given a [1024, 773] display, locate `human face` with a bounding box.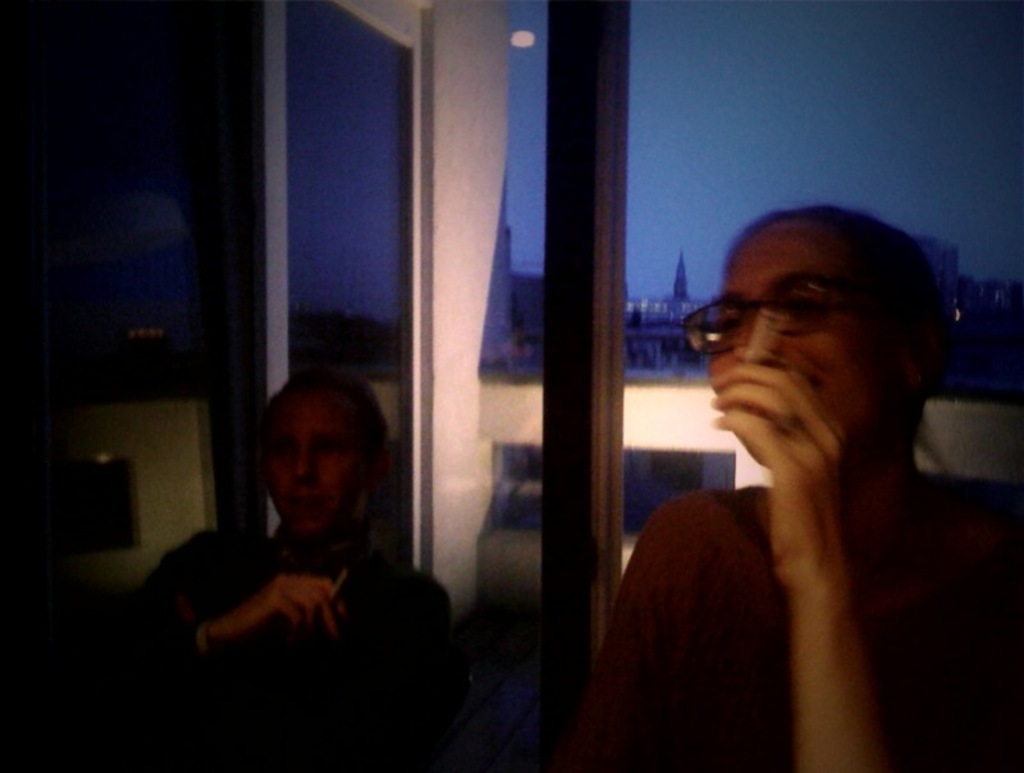
Located: [259,399,361,541].
